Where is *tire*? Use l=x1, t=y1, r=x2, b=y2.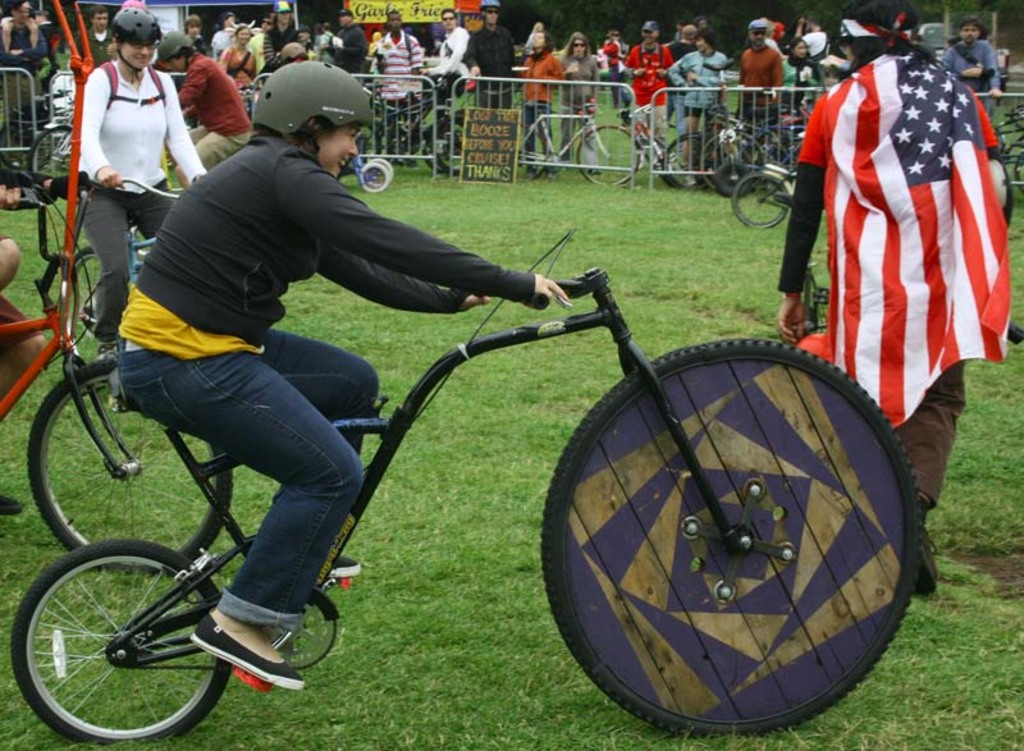
l=67, t=247, r=118, b=363.
